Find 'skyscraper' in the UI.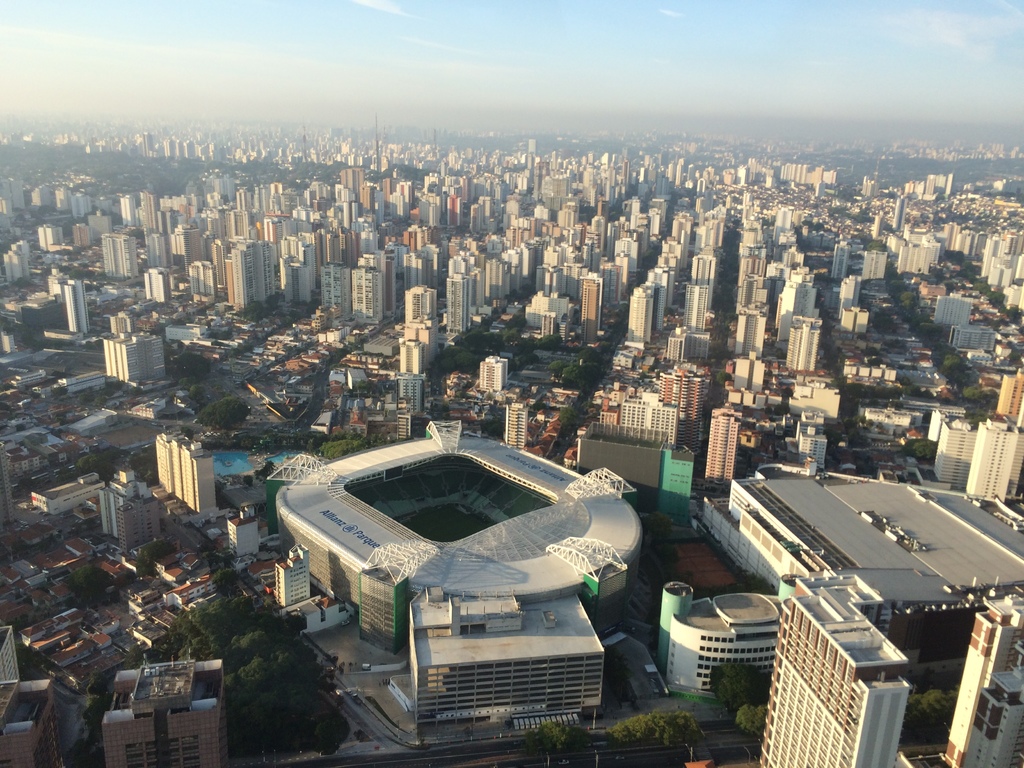
UI element at <bbox>580, 276, 598, 352</bbox>.
